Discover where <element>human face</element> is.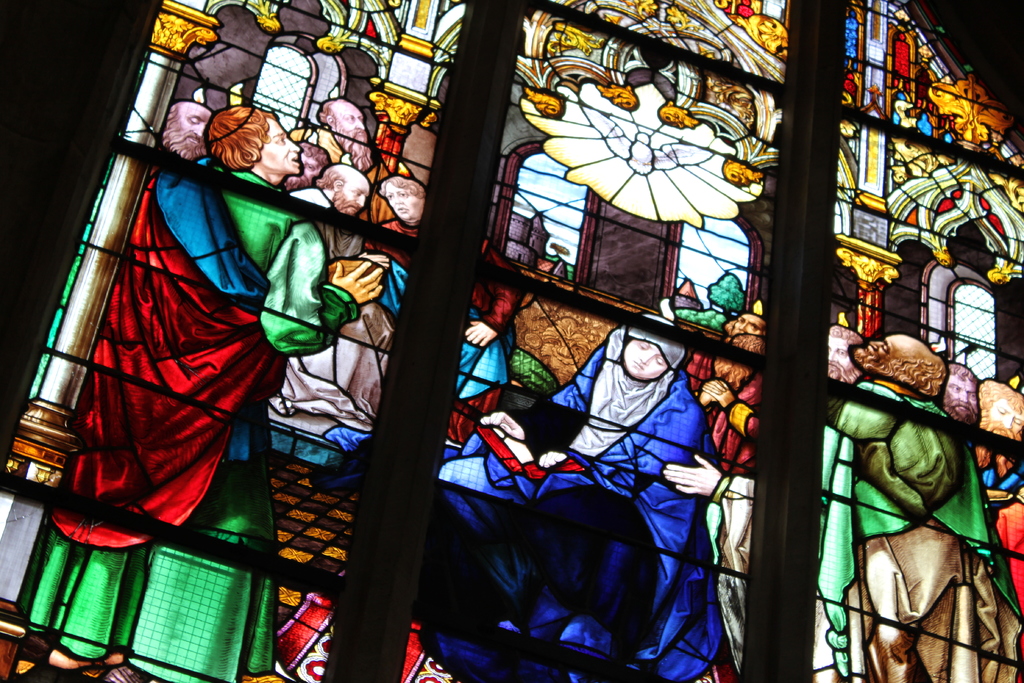
Discovered at locate(332, 103, 367, 130).
